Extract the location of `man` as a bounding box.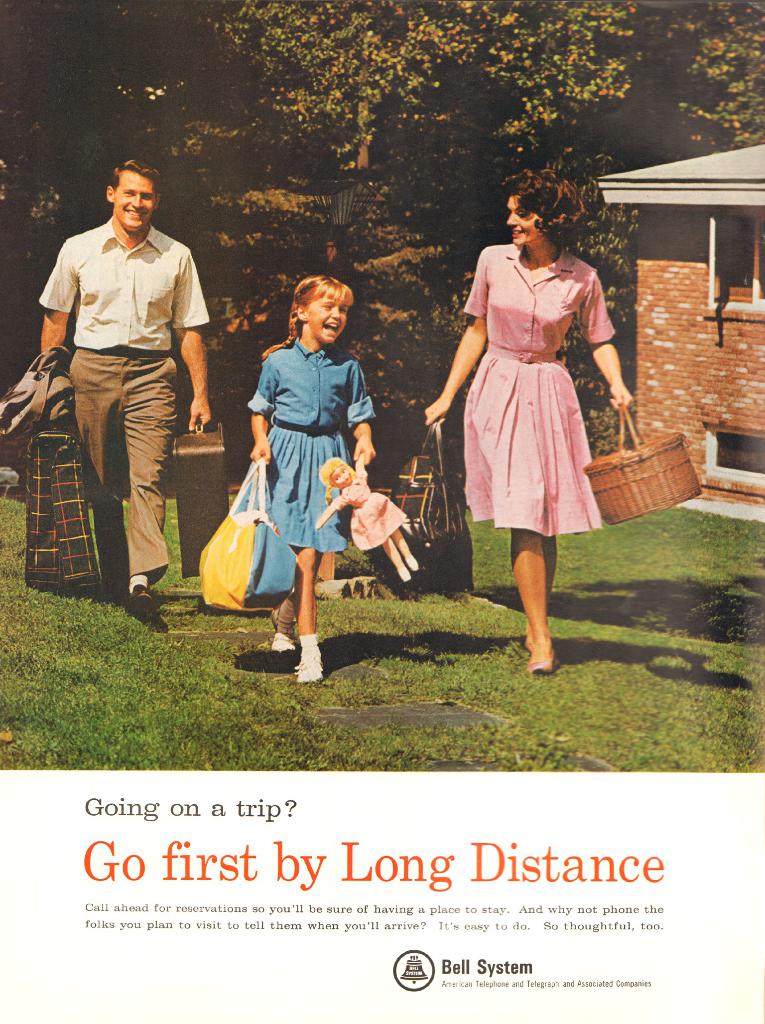
(x1=28, y1=163, x2=212, y2=630).
